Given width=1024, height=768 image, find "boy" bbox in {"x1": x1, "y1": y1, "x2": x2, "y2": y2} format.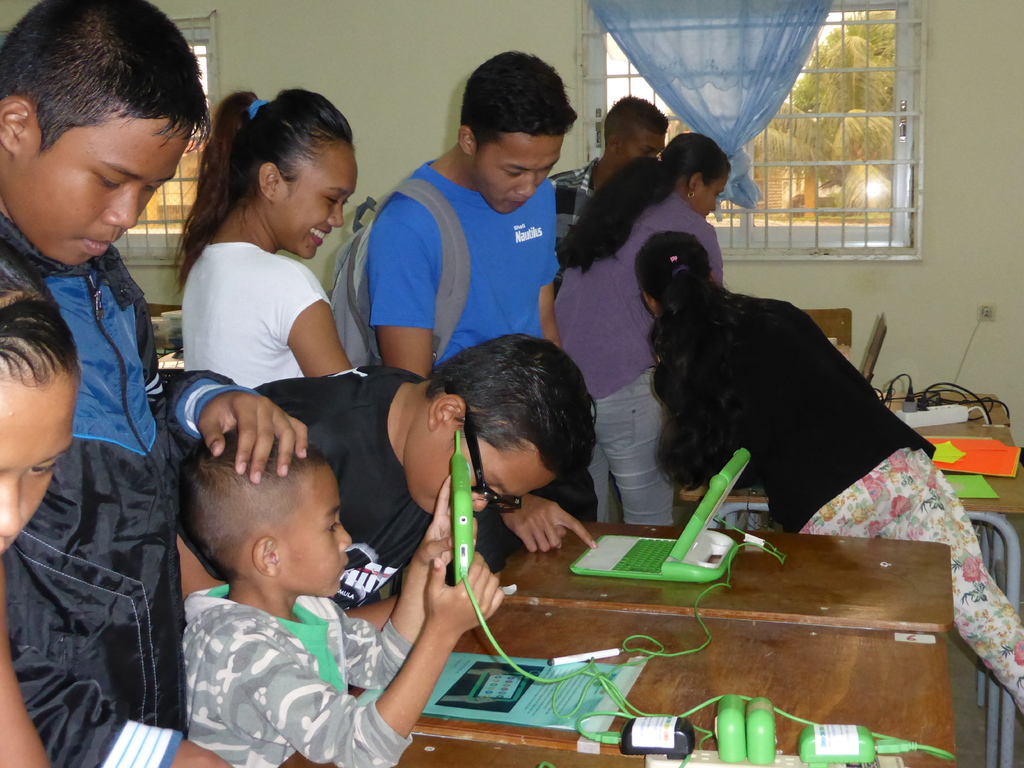
{"x1": 0, "y1": 42, "x2": 208, "y2": 766}.
